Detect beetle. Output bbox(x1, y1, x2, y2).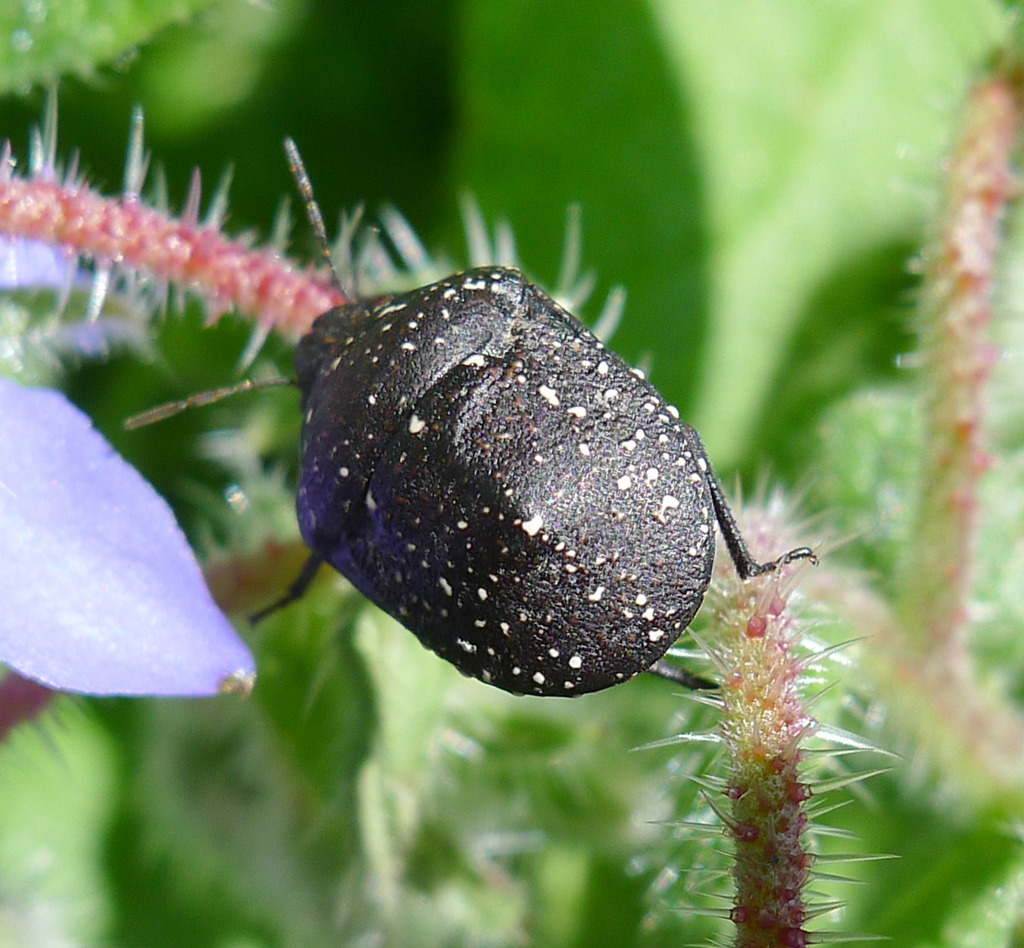
bbox(291, 233, 886, 740).
